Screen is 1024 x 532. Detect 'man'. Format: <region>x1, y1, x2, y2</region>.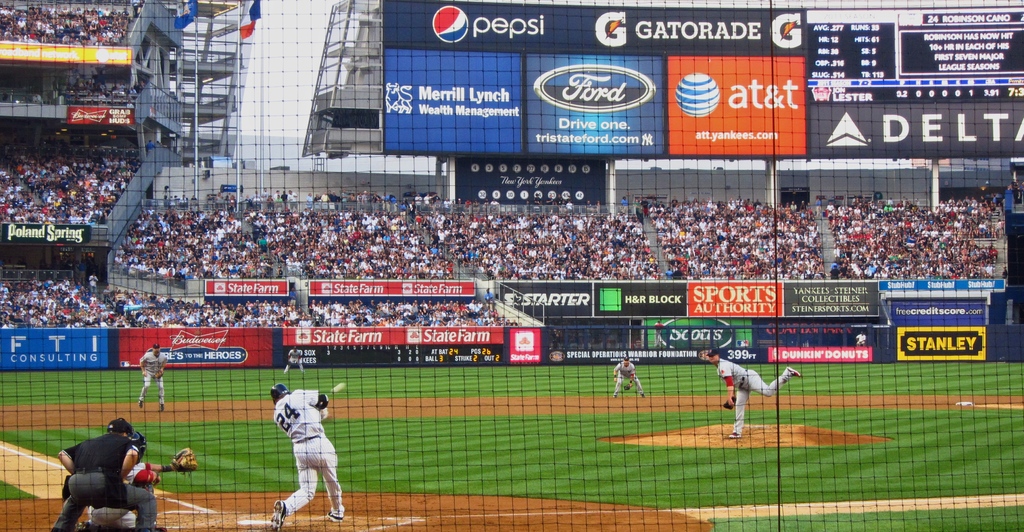
<region>483, 287, 496, 303</region>.
